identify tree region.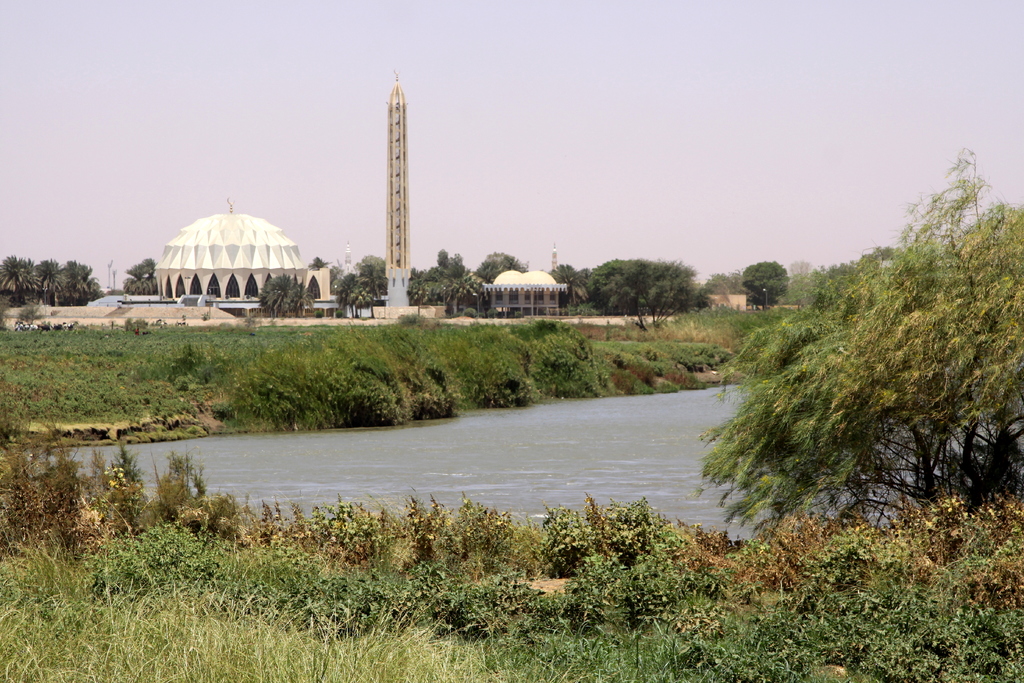
Region: 334/273/372/312.
